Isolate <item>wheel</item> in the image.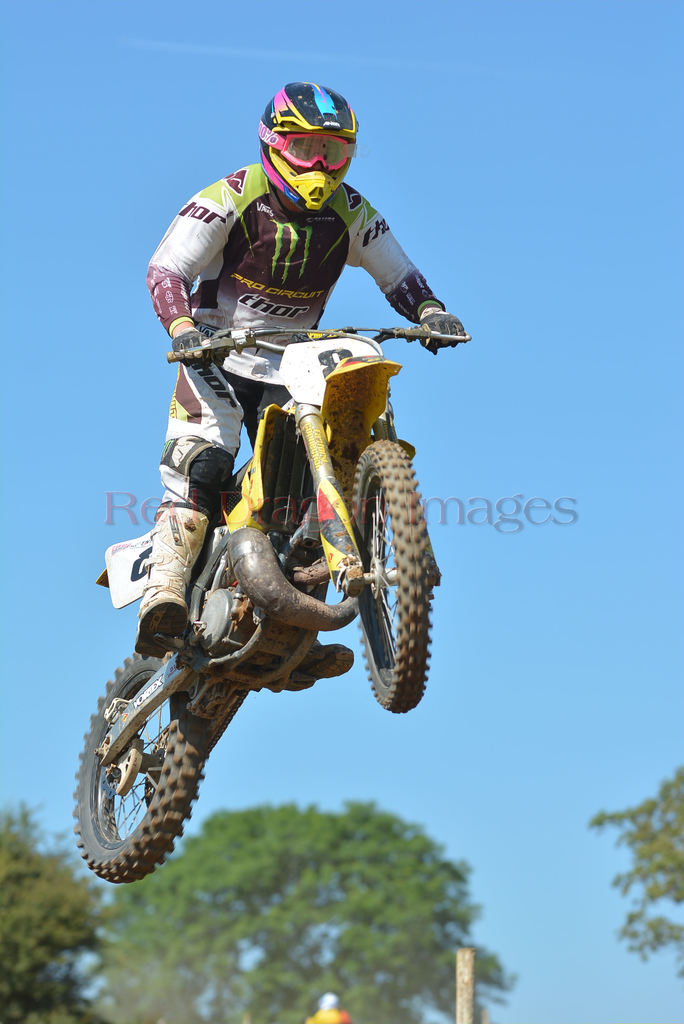
Isolated region: x1=69, y1=648, x2=209, y2=886.
